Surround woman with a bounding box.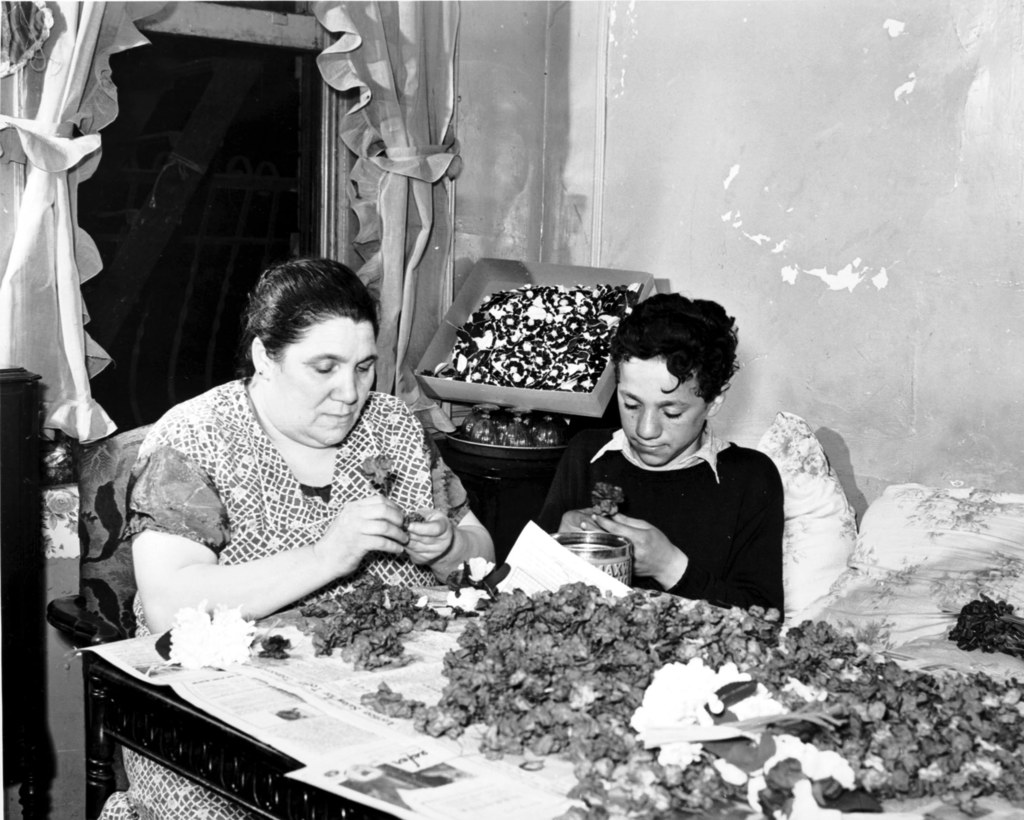
l=79, t=256, r=479, b=689.
